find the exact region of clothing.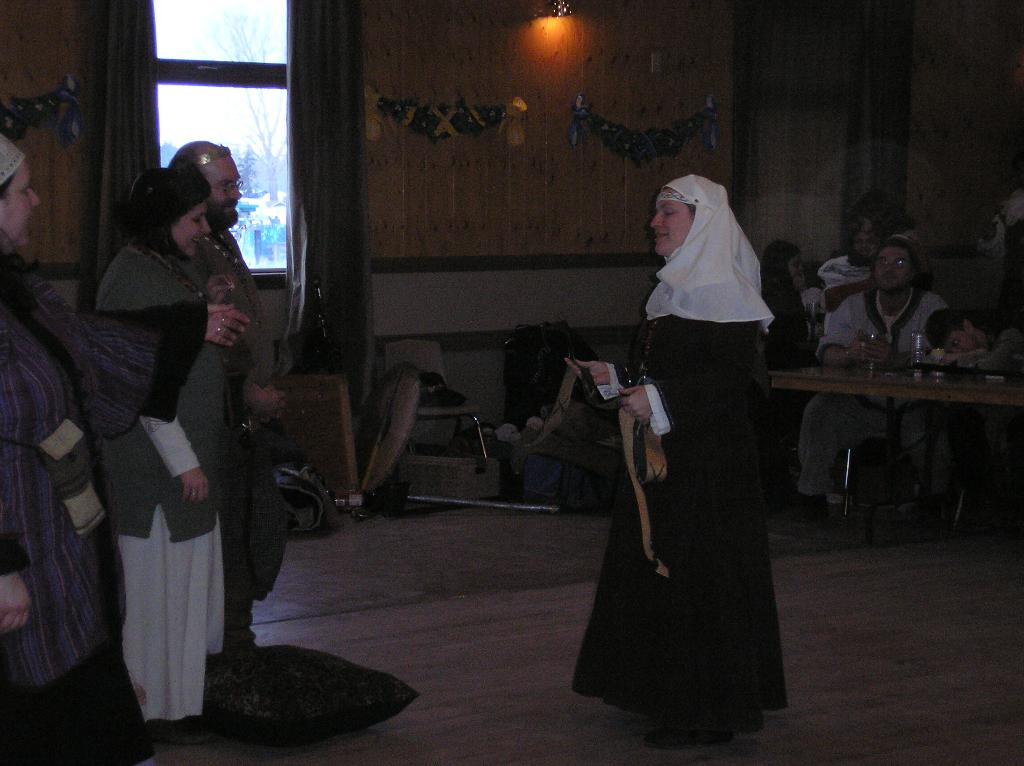
Exact region: (x1=577, y1=178, x2=802, y2=725).
